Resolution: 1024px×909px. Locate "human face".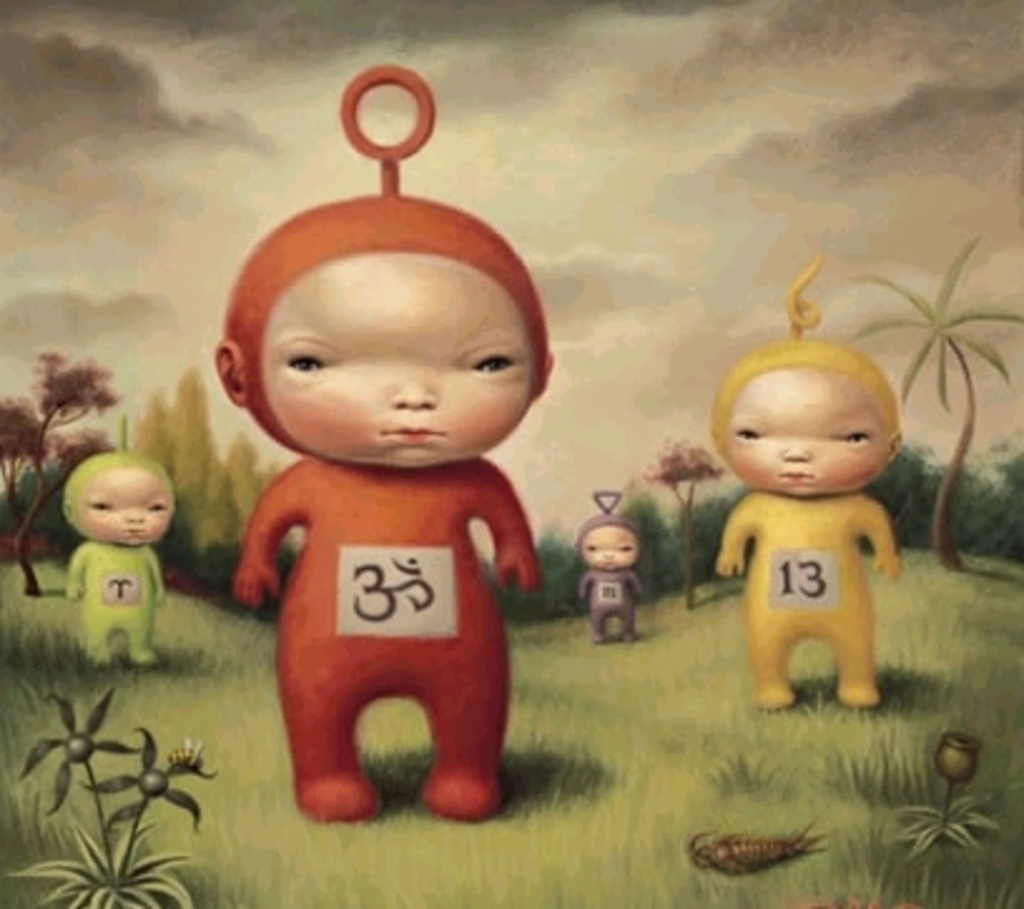
(x1=75, y1=462, x2=171, y2=555).
